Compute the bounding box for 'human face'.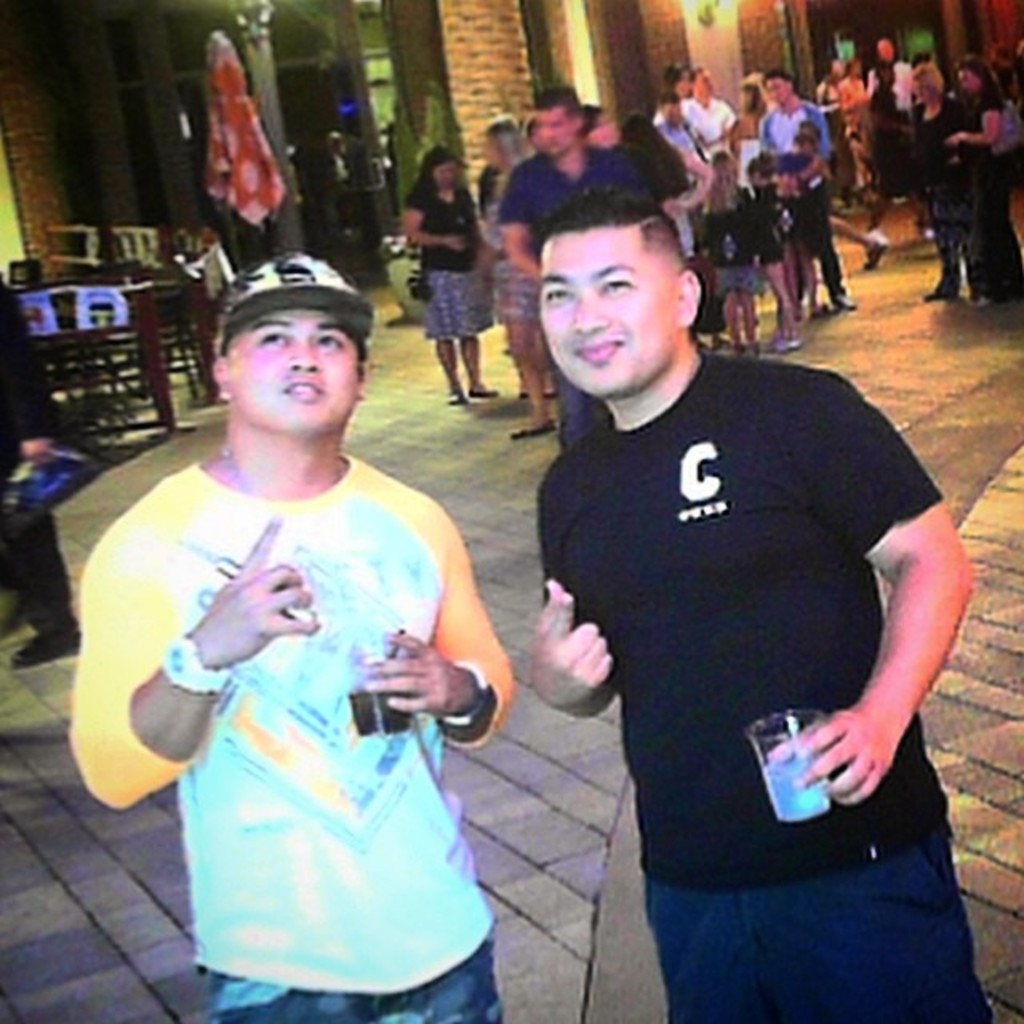
box=[659, 102, 680, 128].
